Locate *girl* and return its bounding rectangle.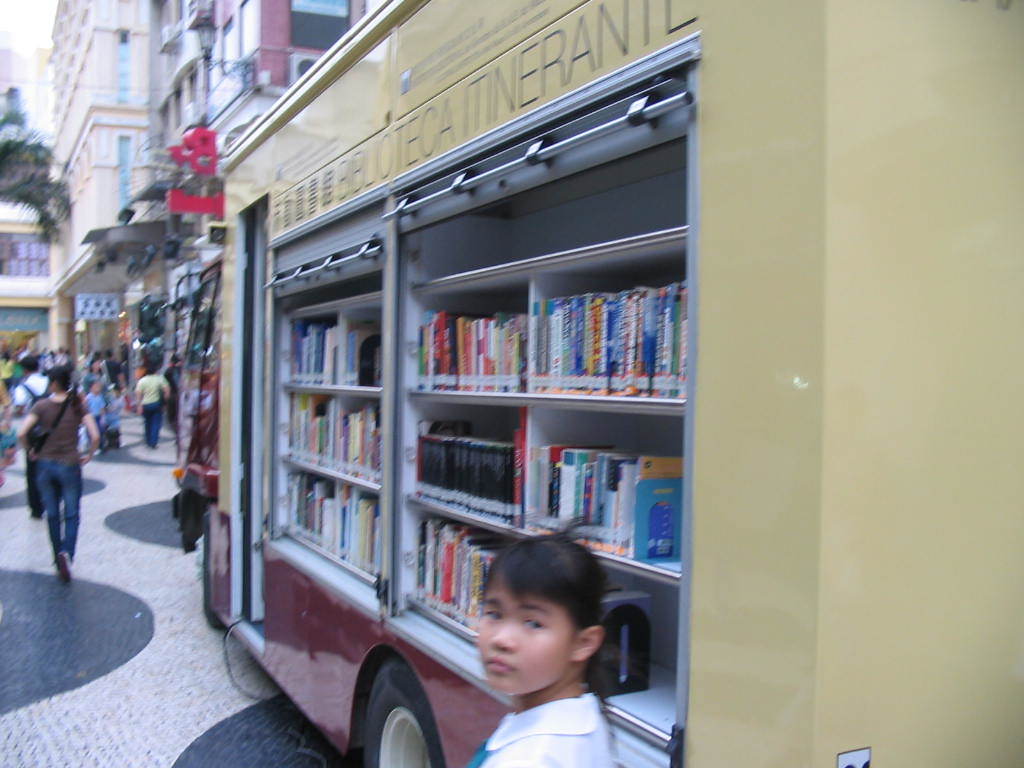
<region>468, 512, 615, 767</region>.
